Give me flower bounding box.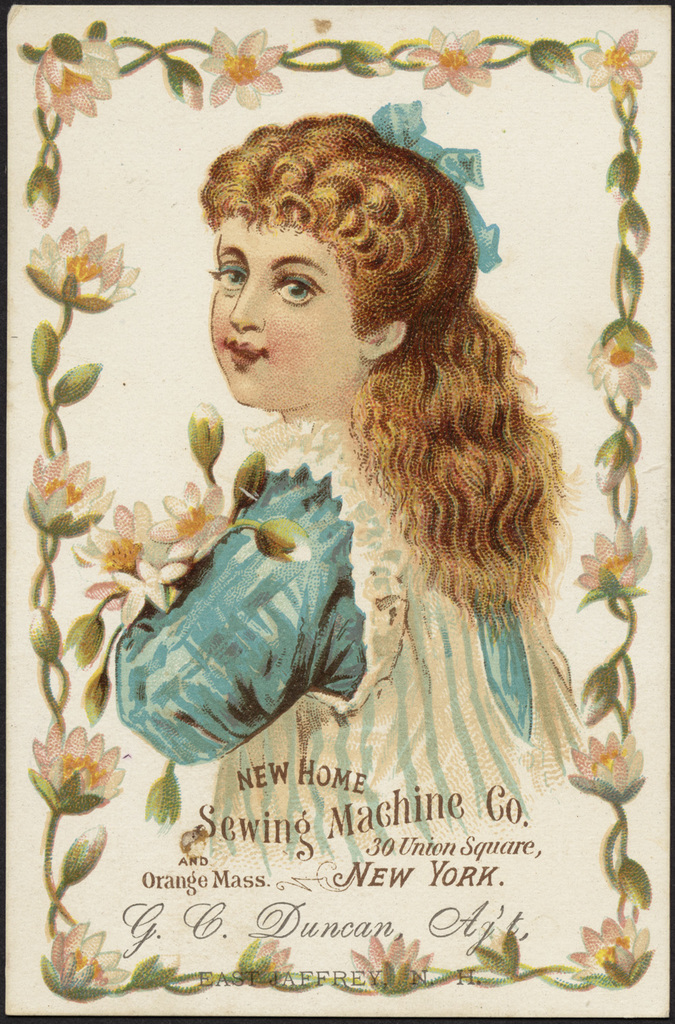
<bbox>65, 824, 104, 883</bbox>.
